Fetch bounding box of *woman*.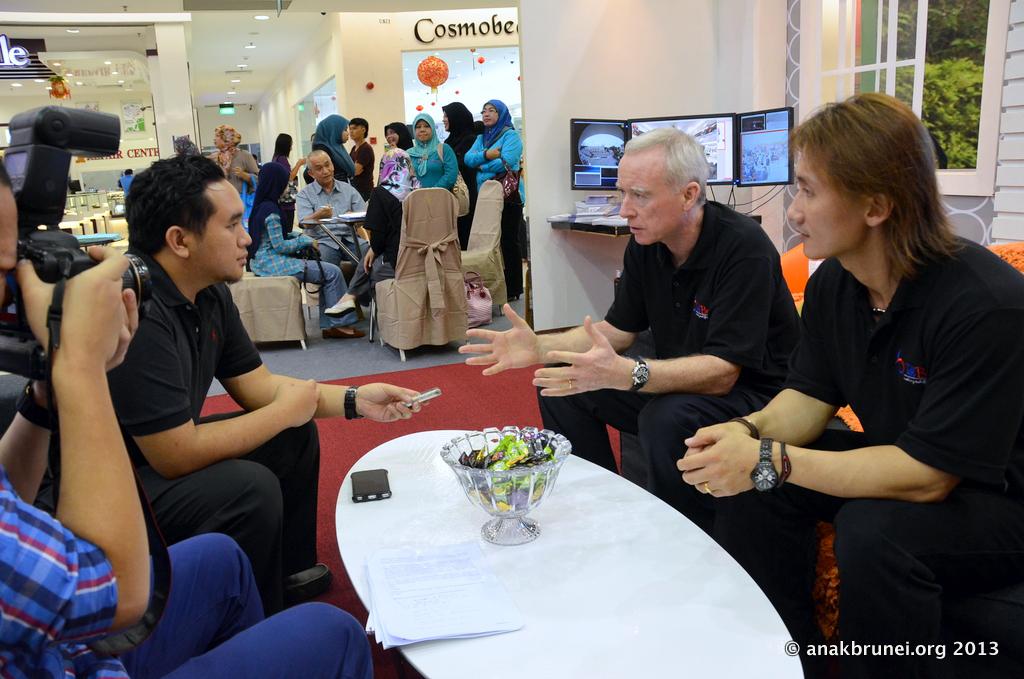
Bbox: (x1=272, y1=127, x2=297, y2=240).
